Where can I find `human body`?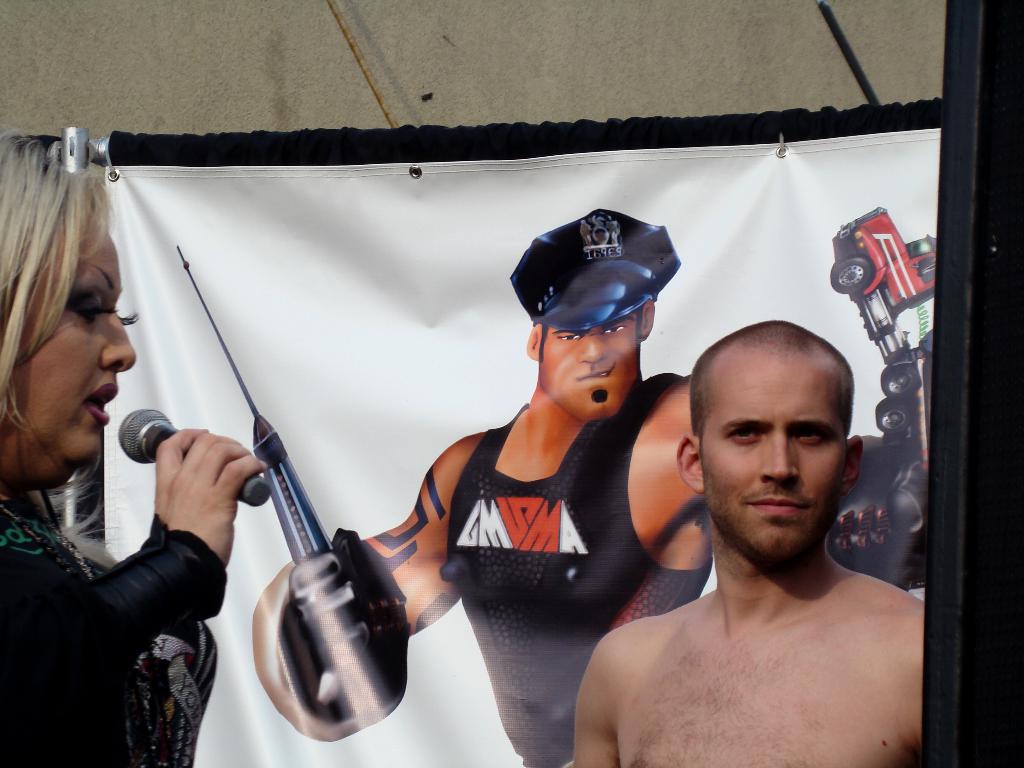
You can find it at (0, 131, 266, 761).
